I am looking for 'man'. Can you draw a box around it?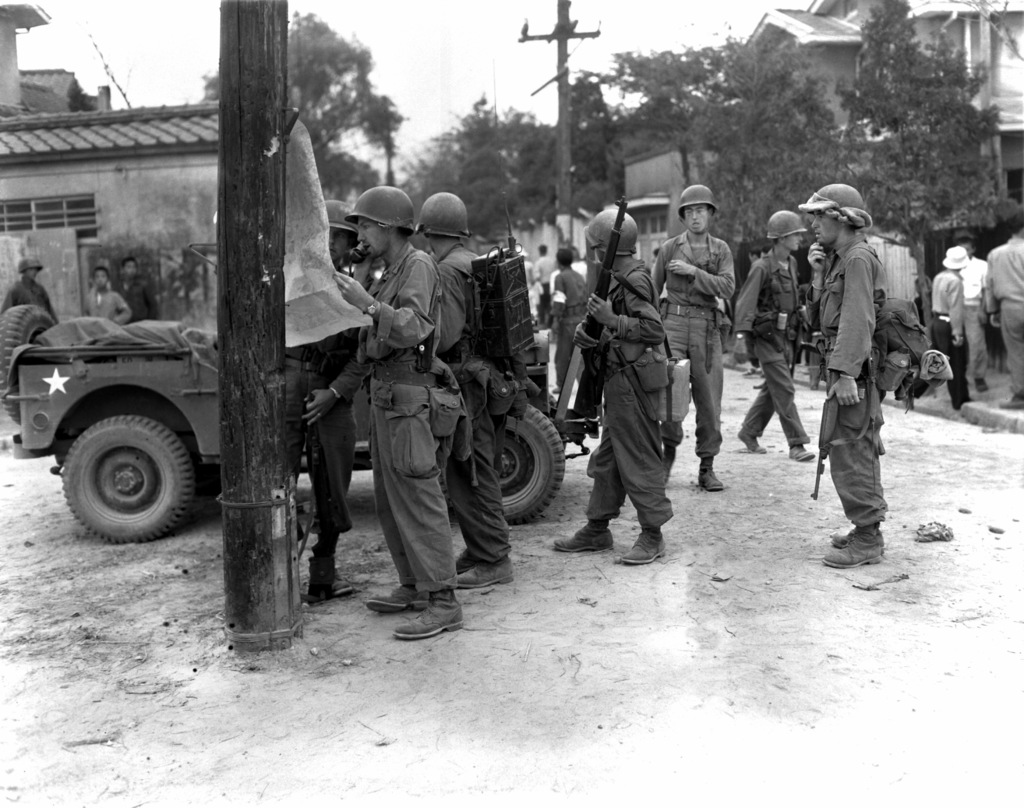
Sure, the bounding box is {"x1": 655, "y1": 185, "x2": 735, "y2": 490}.
